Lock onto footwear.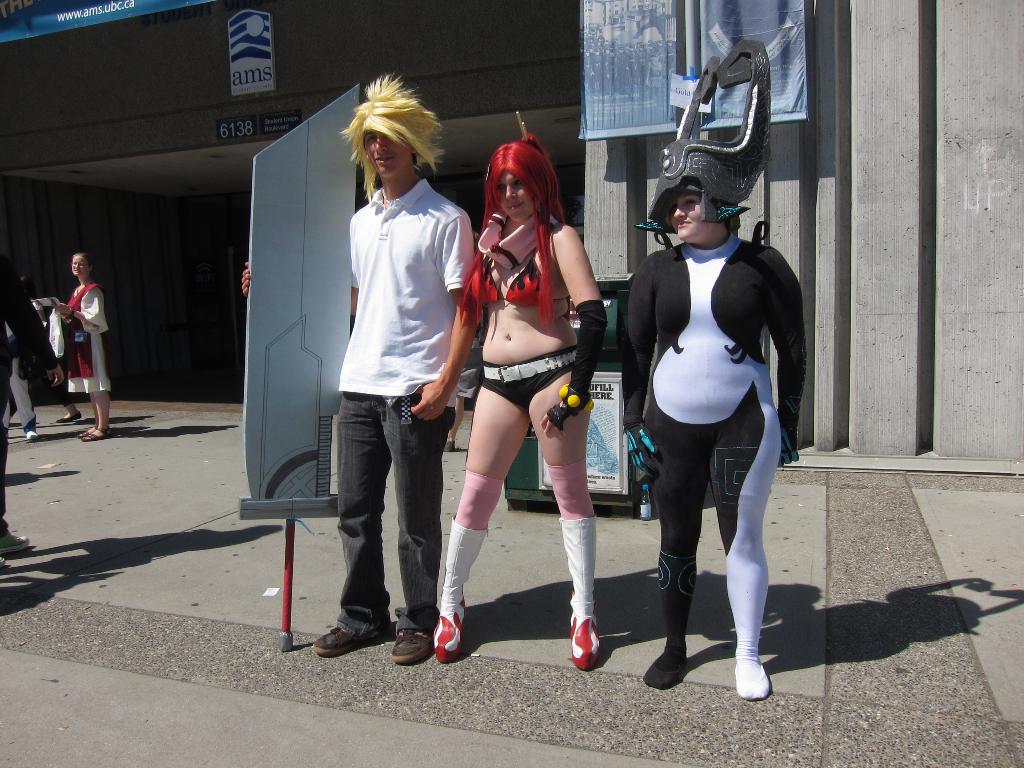
Locked: bbox=[54, 410, 83, 423].
